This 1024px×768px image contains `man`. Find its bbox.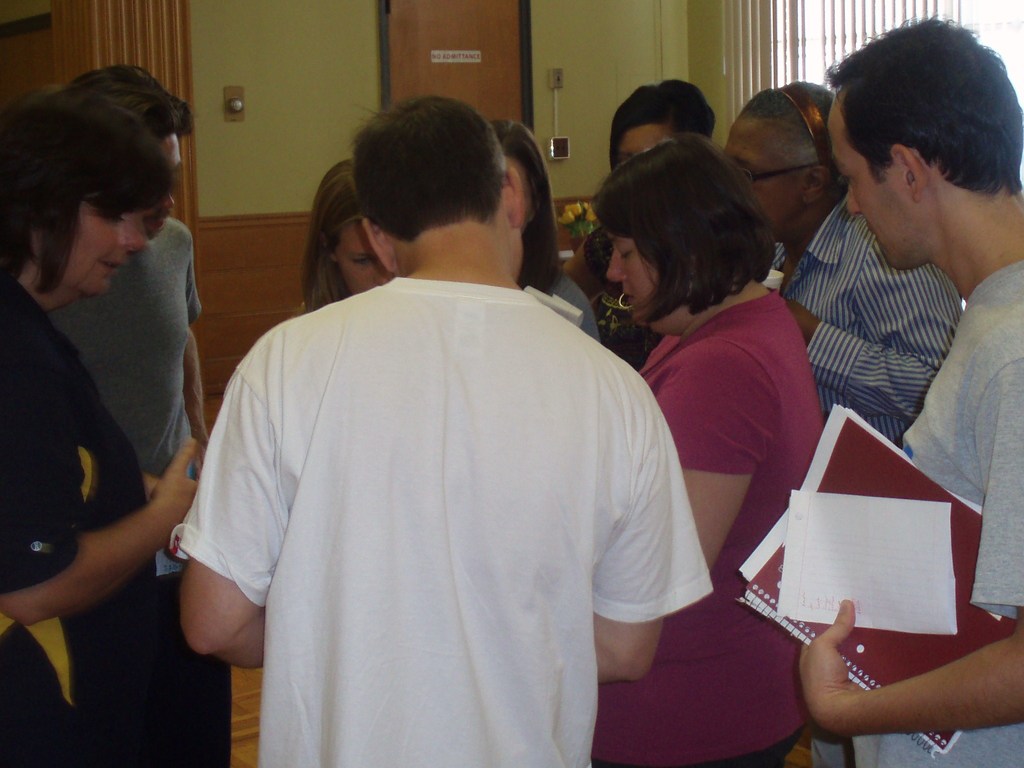
box(786, 13, 1023, 767).
